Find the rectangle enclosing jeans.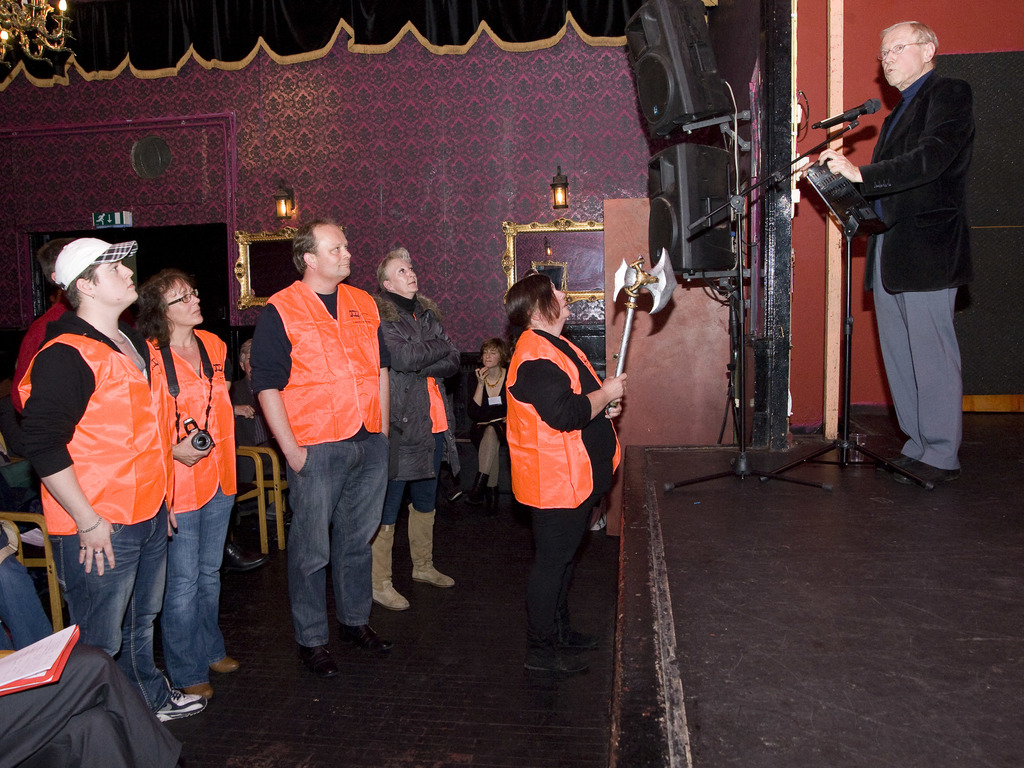
bbox=(46, 504, 159, 705).
